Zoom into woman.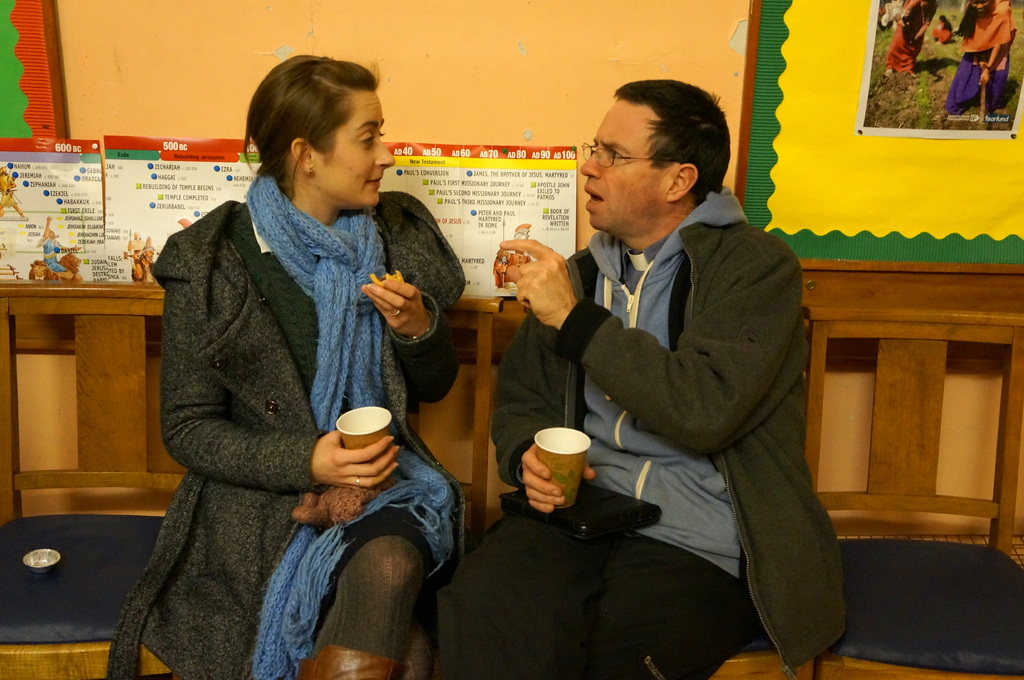
Zoom target: [102, 47, 440, 679].
